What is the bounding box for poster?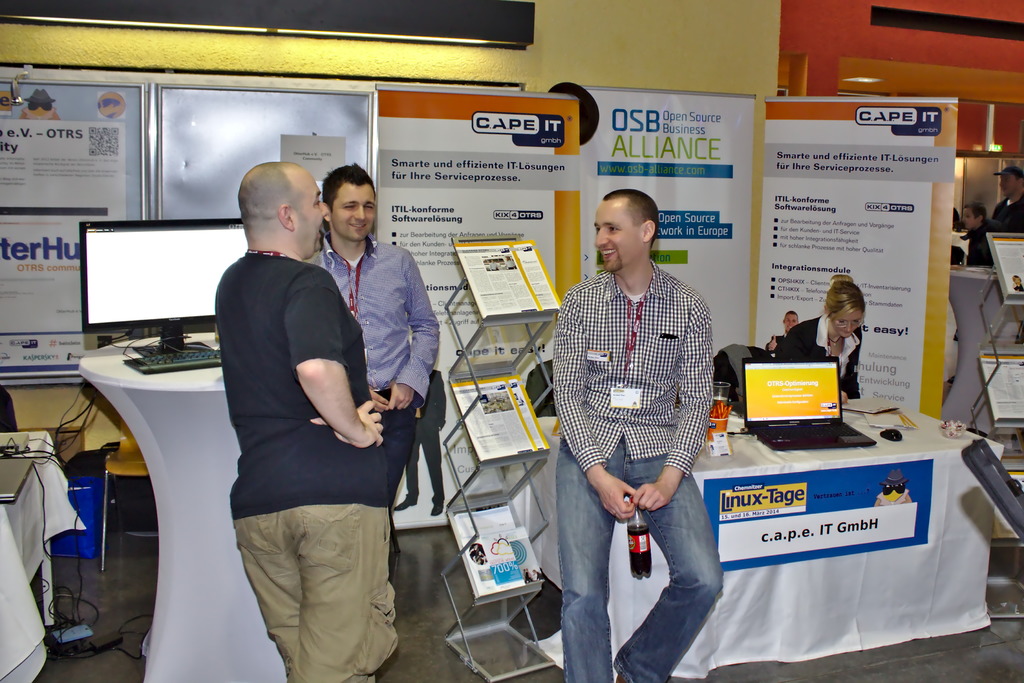
[378,81,576,531].
